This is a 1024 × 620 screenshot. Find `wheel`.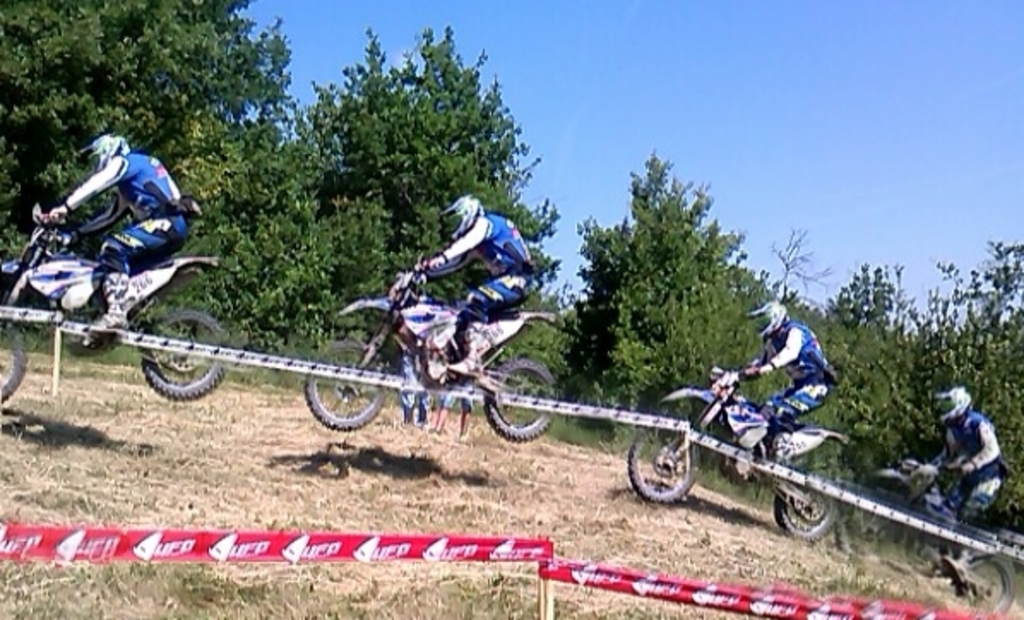
Bounding box: {"left": 486, "top": 358, "right": 558, "bottom": 438}.
